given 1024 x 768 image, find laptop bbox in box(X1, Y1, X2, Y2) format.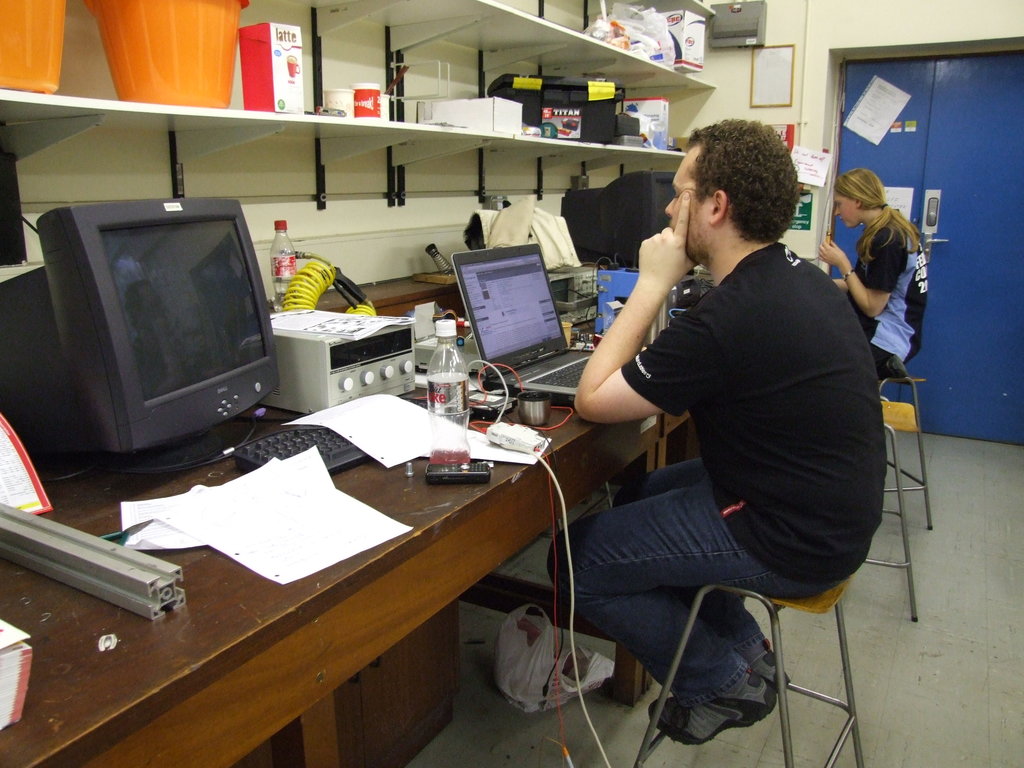
box(452, 241, 596, 403).
